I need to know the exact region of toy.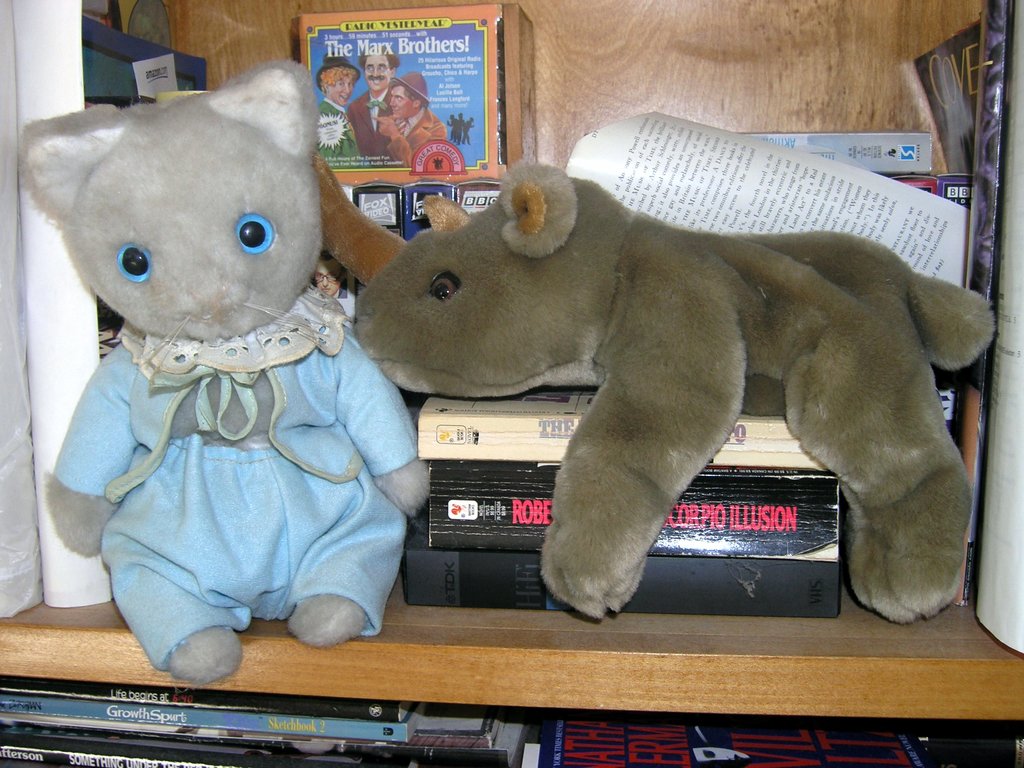
Region: 318,152,1000,624.
